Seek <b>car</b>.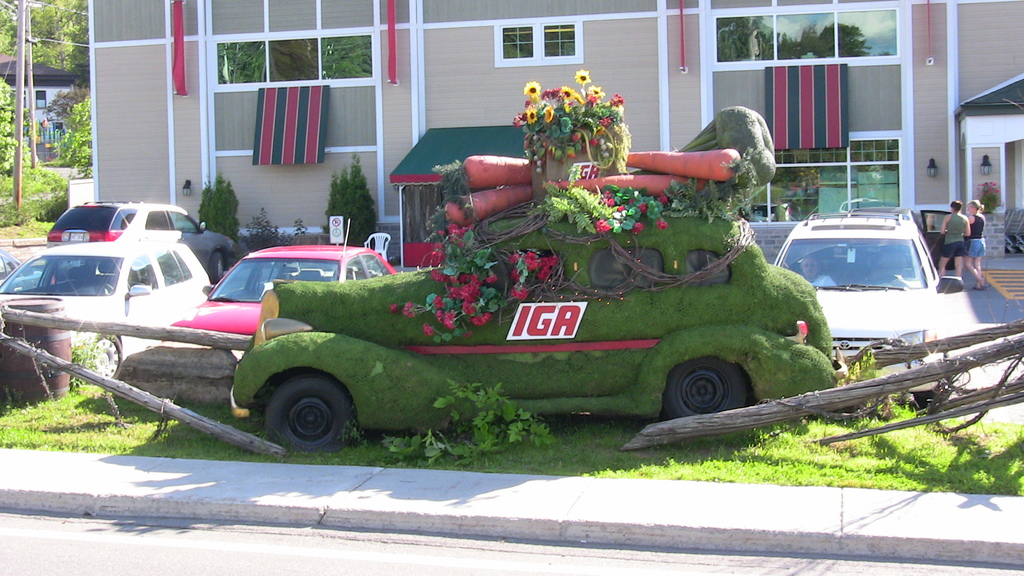
x1=173, y1=221, x2=399, y2=362.
